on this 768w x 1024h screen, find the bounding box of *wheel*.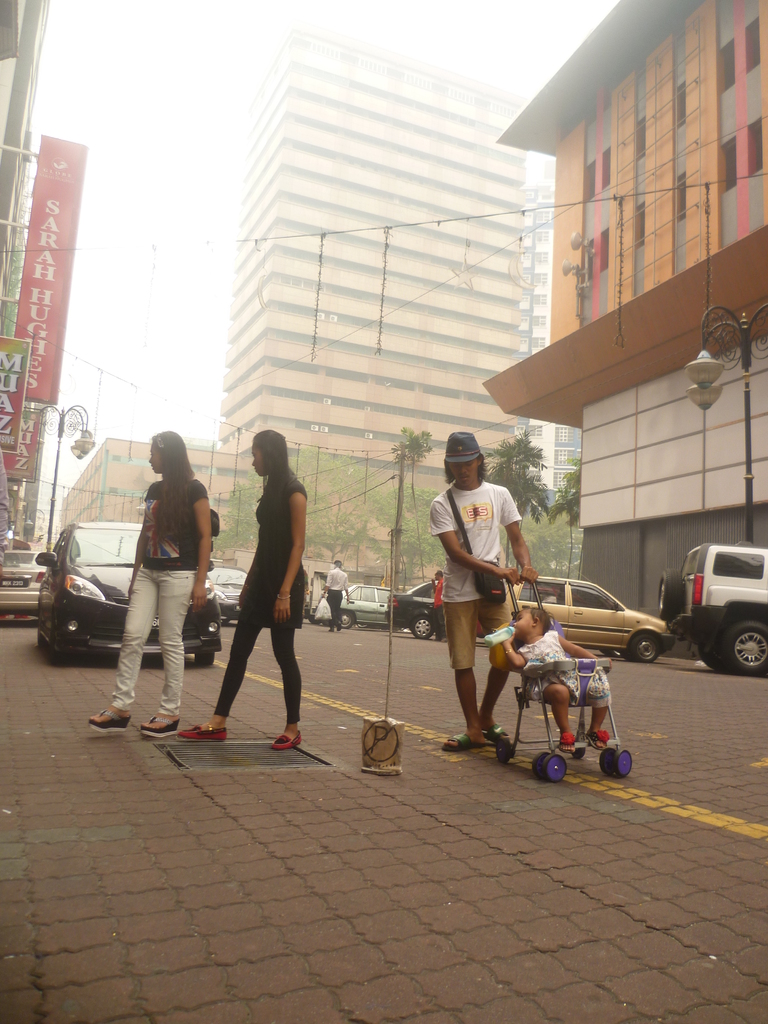
Bounding box: bbox(413, 619, 436, 643).
